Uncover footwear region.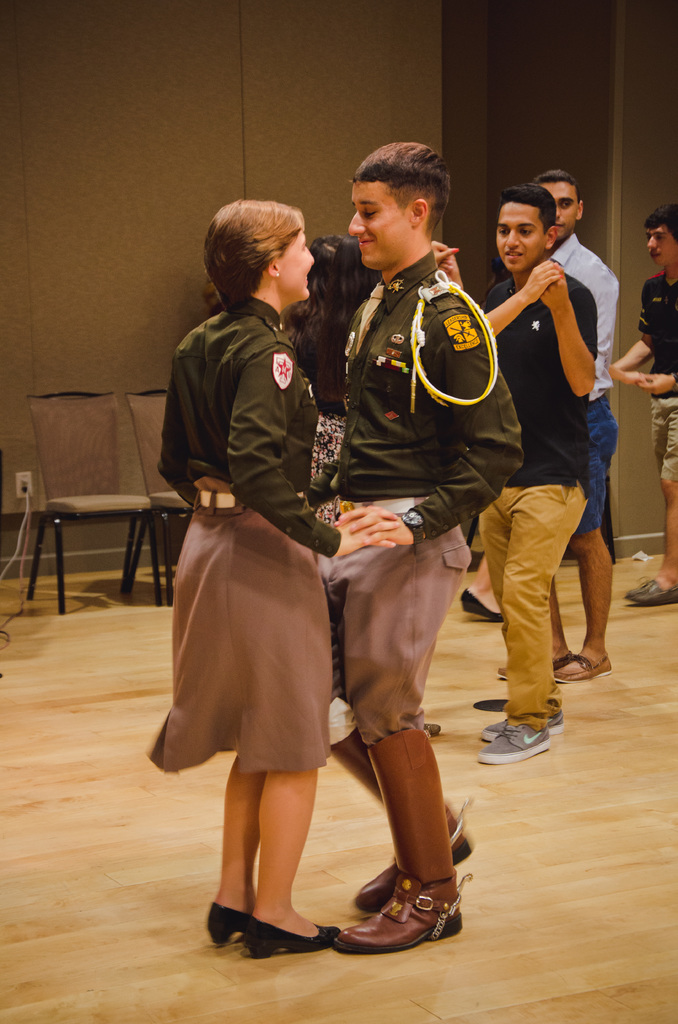
Uncovered: (x1=244, y1=917, x2=335, y2=966).
